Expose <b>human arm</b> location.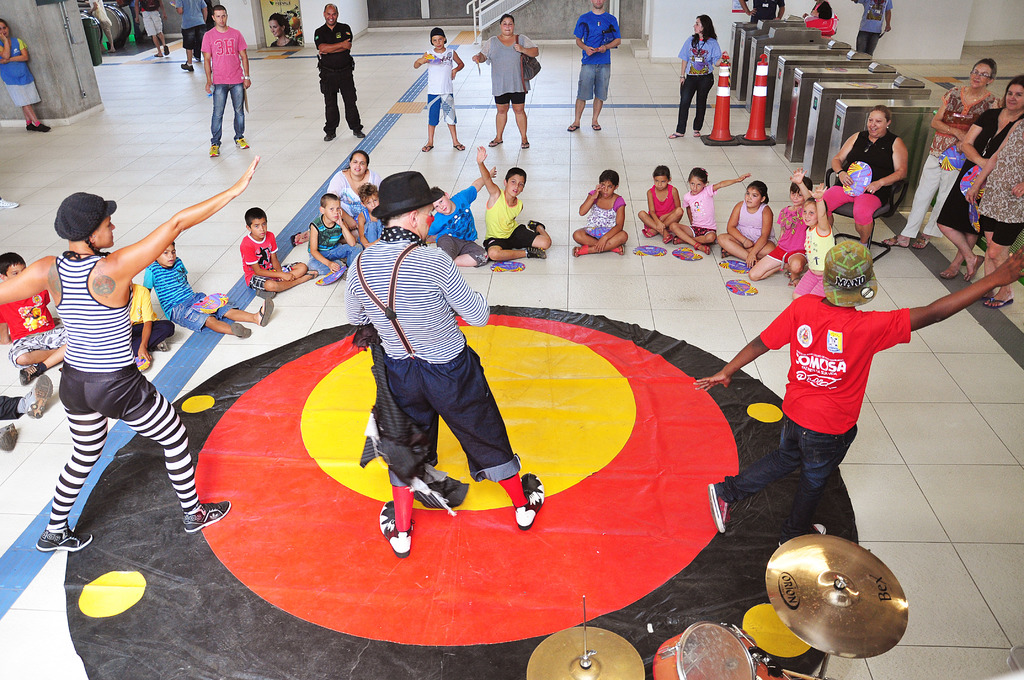
Exposed at 674/183/682/206.
